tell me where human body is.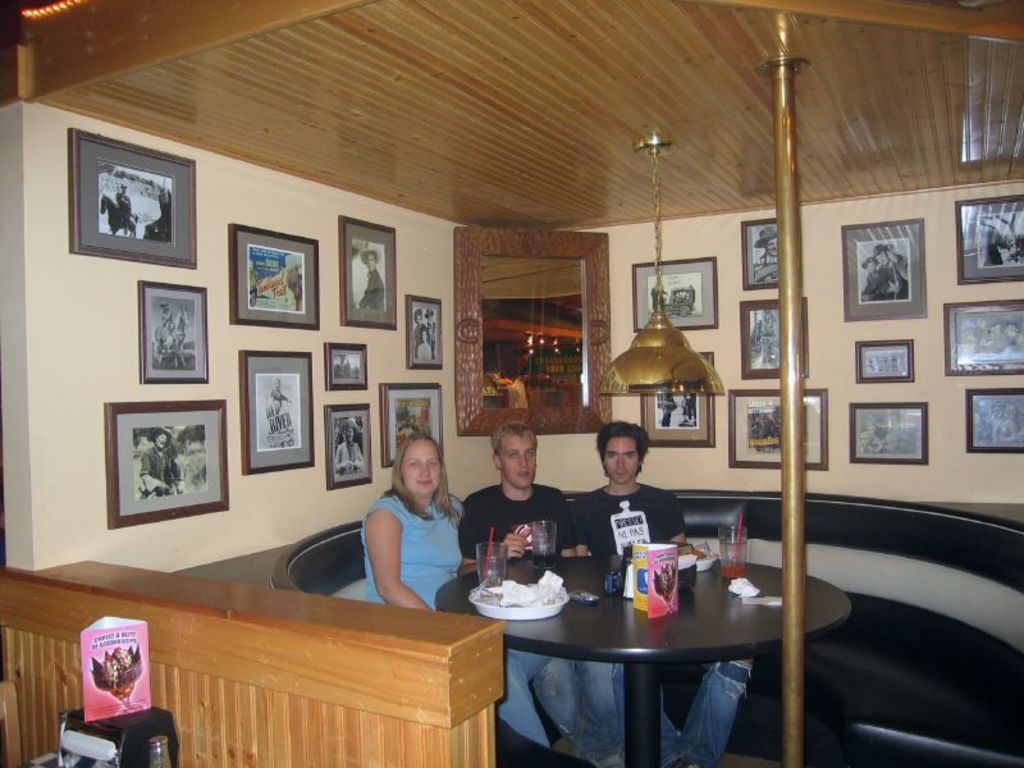
human body is at box(339, 442, 366, 475).
